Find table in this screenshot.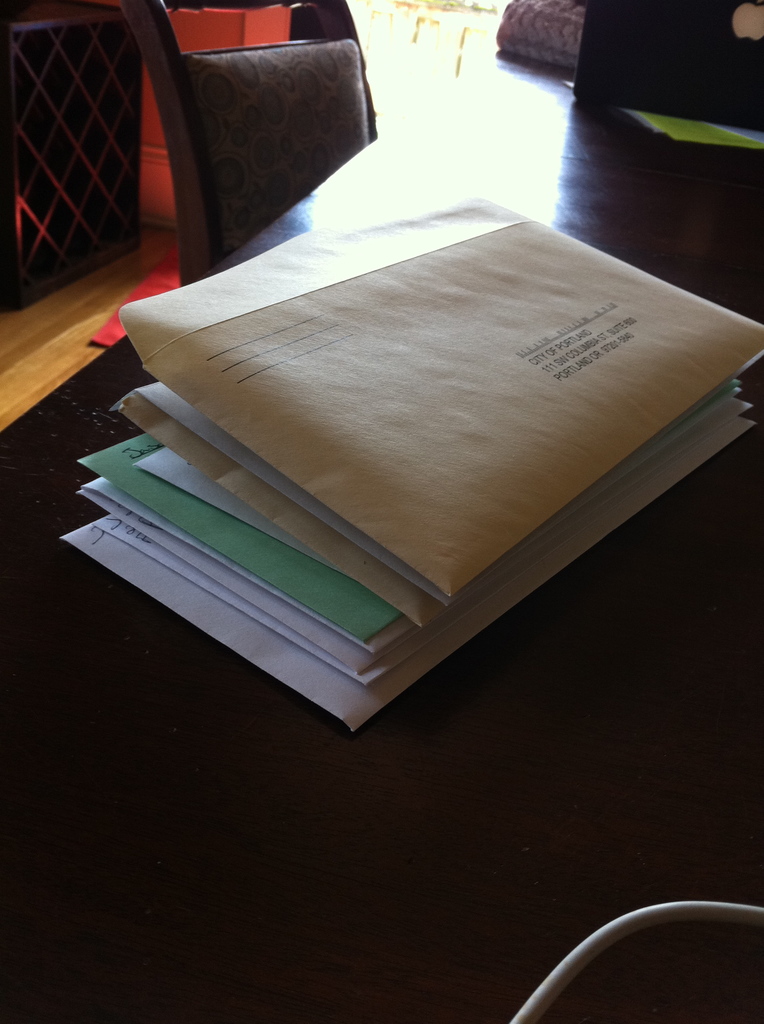
The bounding box for table is bbox(0, 46, 763, 1023).
